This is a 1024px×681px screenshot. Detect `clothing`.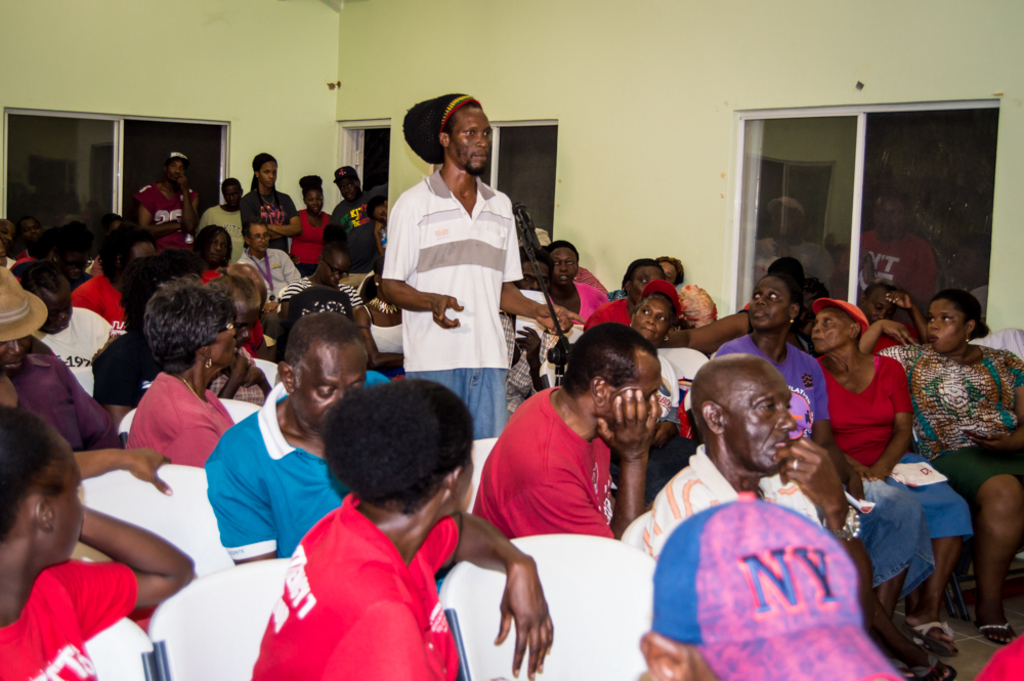
box(716, 331, 833, 441).
